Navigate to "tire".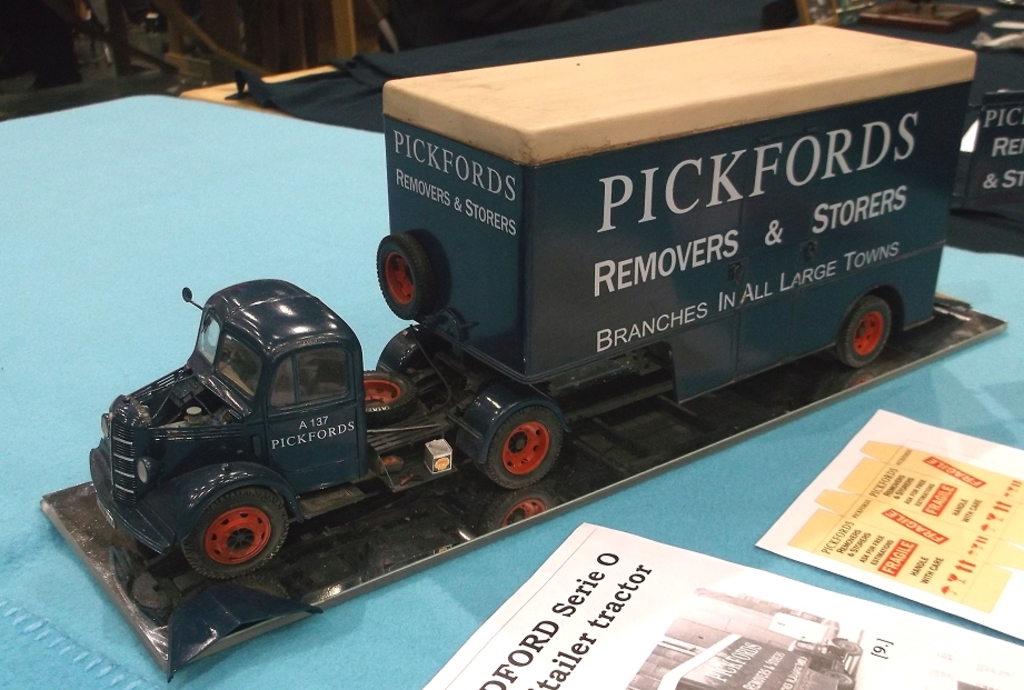
Navigation target: rect(834, 297, 889, 366).
